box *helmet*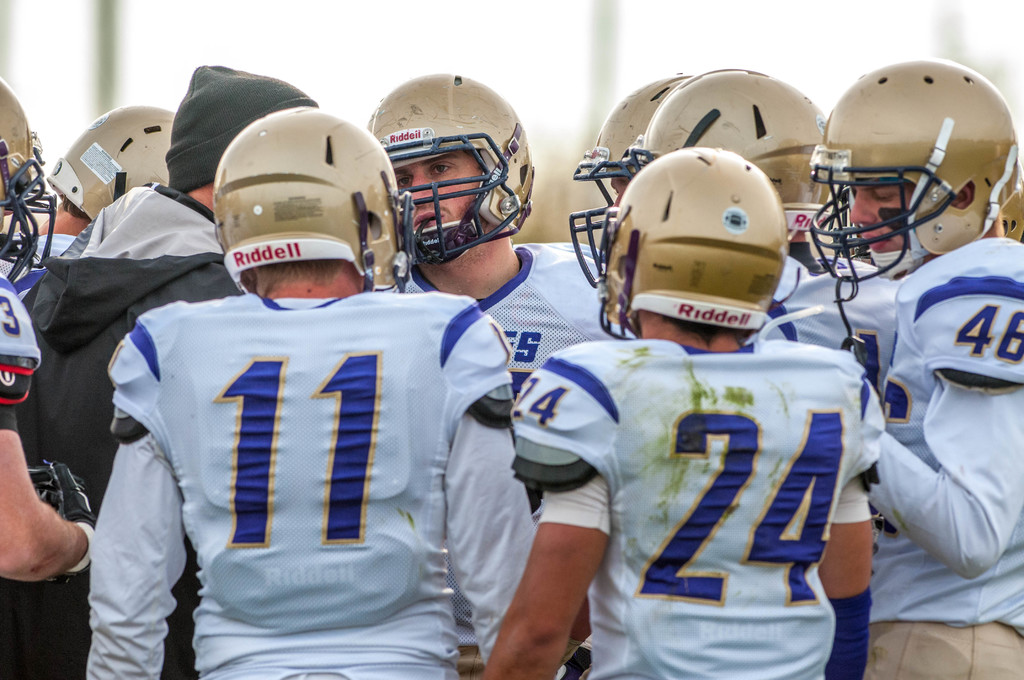
(806, 57, 1023, 286)
